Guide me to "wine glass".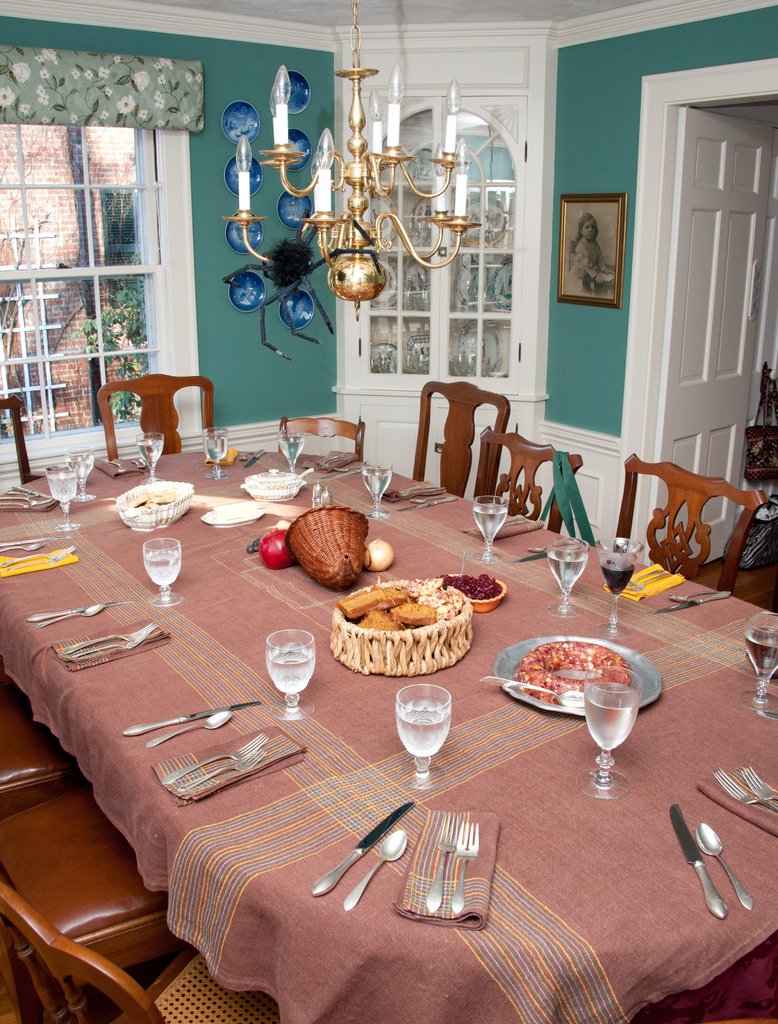
Guidance: locate(366, 463, 391, 521).
